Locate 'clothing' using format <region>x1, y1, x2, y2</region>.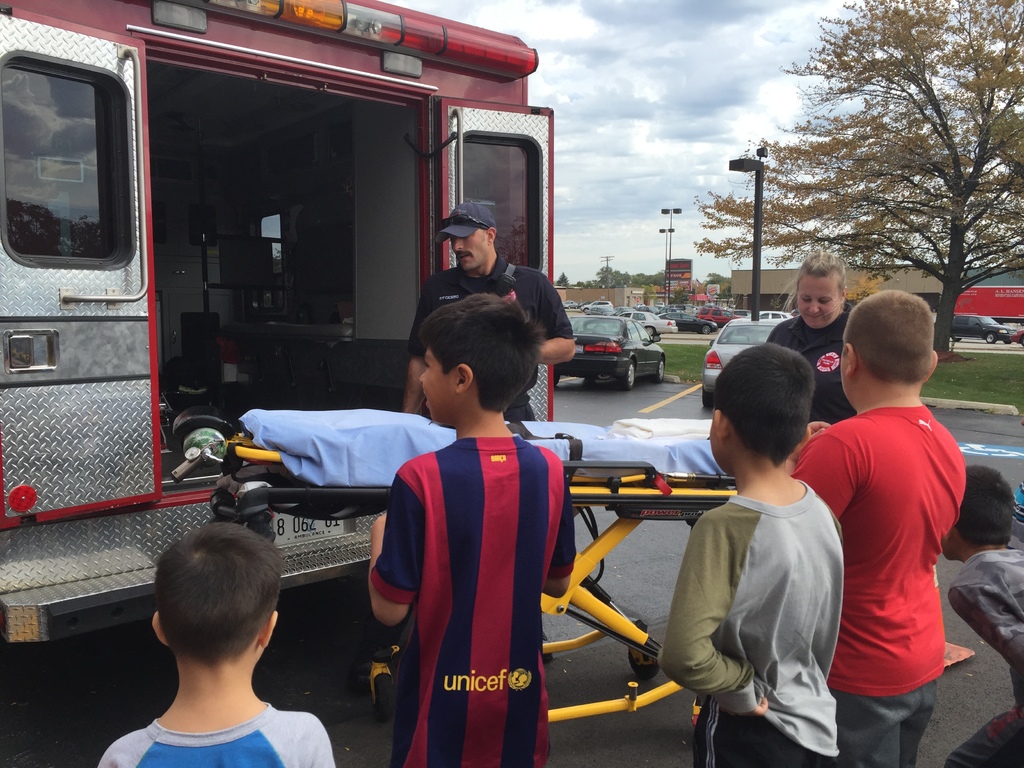
<region>769, 303, 861, 467</region>.
